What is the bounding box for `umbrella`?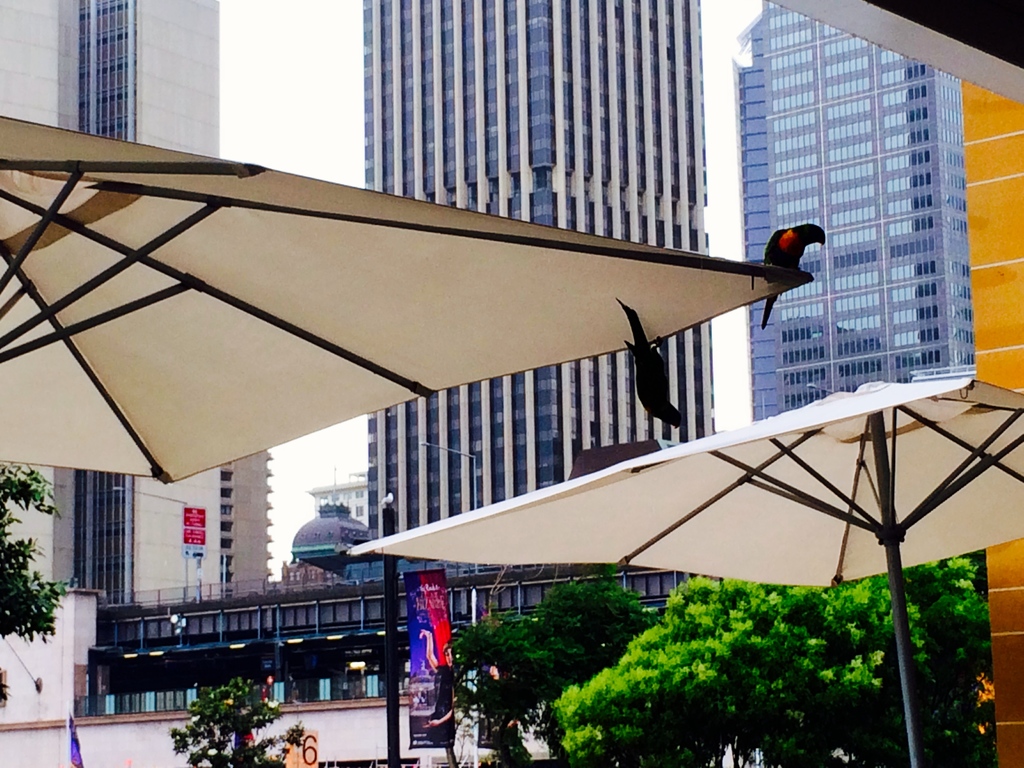
(0, 113, 812, 487).
